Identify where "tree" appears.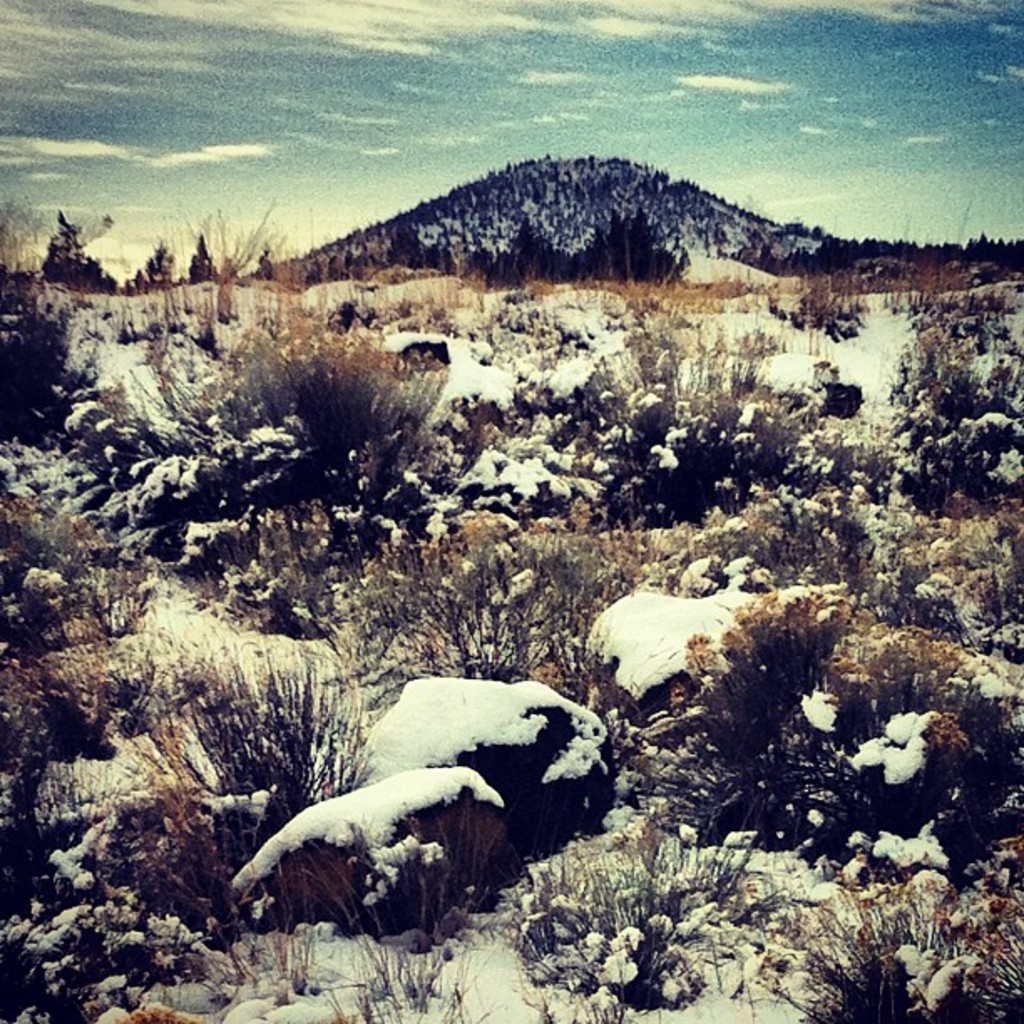
Appears at {"left": 45, "top": 209, "right": 127, "bottom": 294}.
